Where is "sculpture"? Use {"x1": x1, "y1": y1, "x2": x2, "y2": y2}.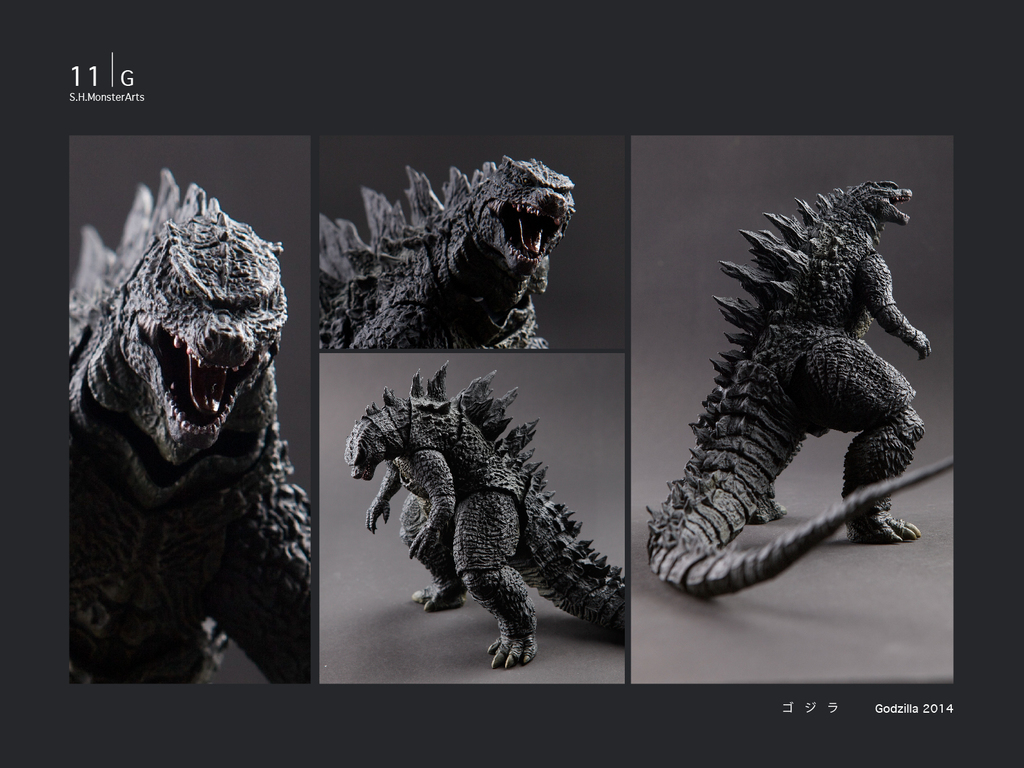
{"x1": 71, "y1": 166, "x2": 313, "y2": 688}.
